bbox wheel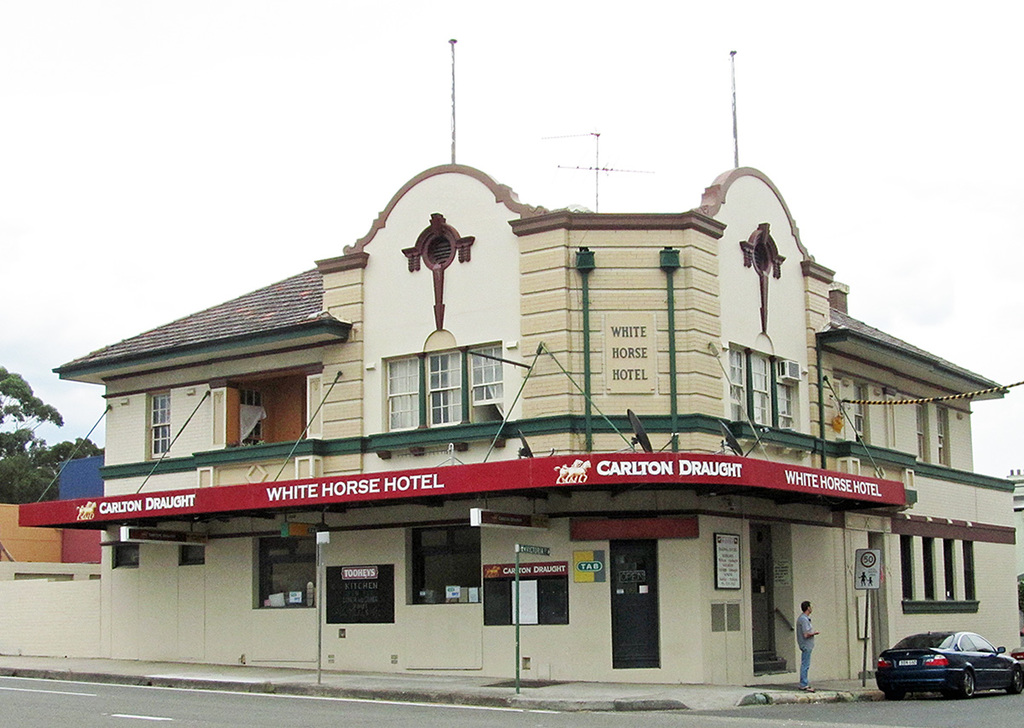
pyautogui.locateOnScreen(1009, 666, 1021, 692)
